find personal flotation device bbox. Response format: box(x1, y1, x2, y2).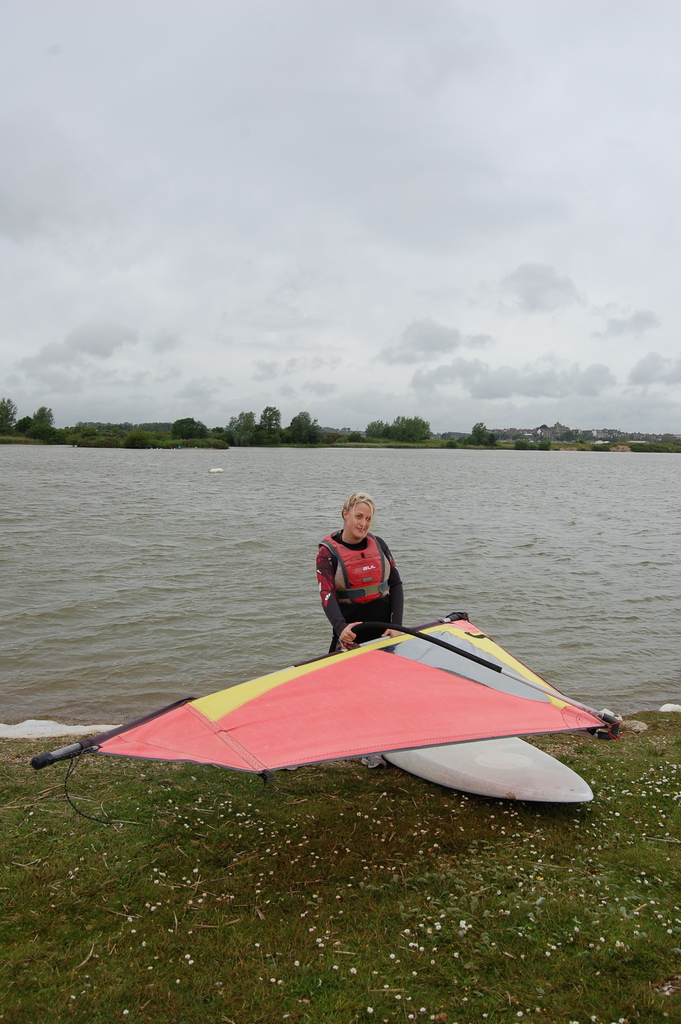
box(313, 520, 397, 618).
